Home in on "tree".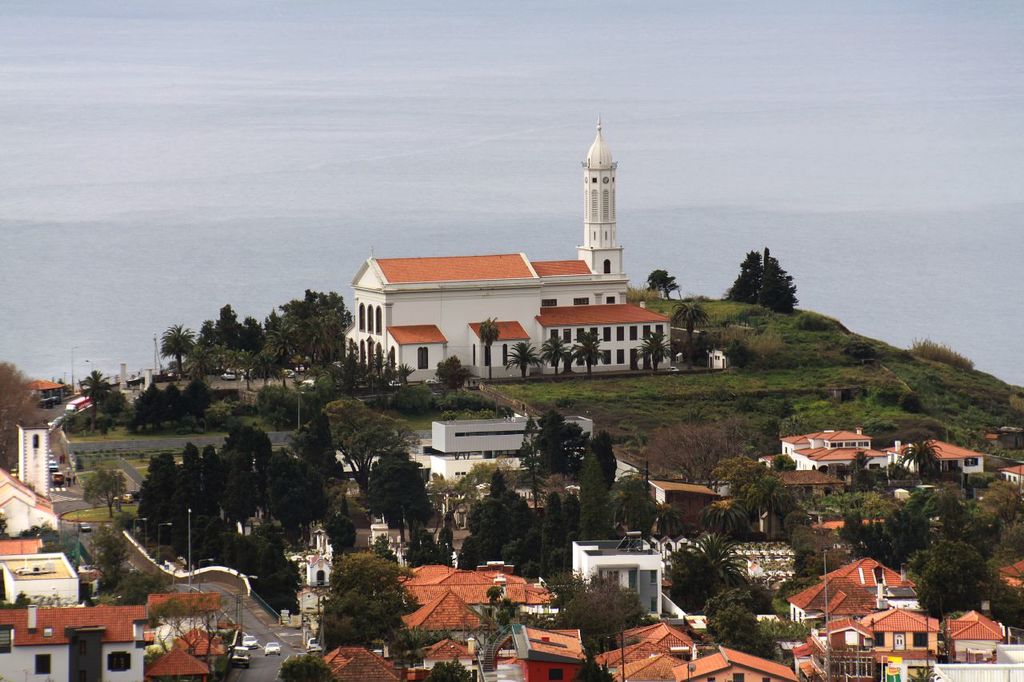
Homed in at (182,438,209,533).
